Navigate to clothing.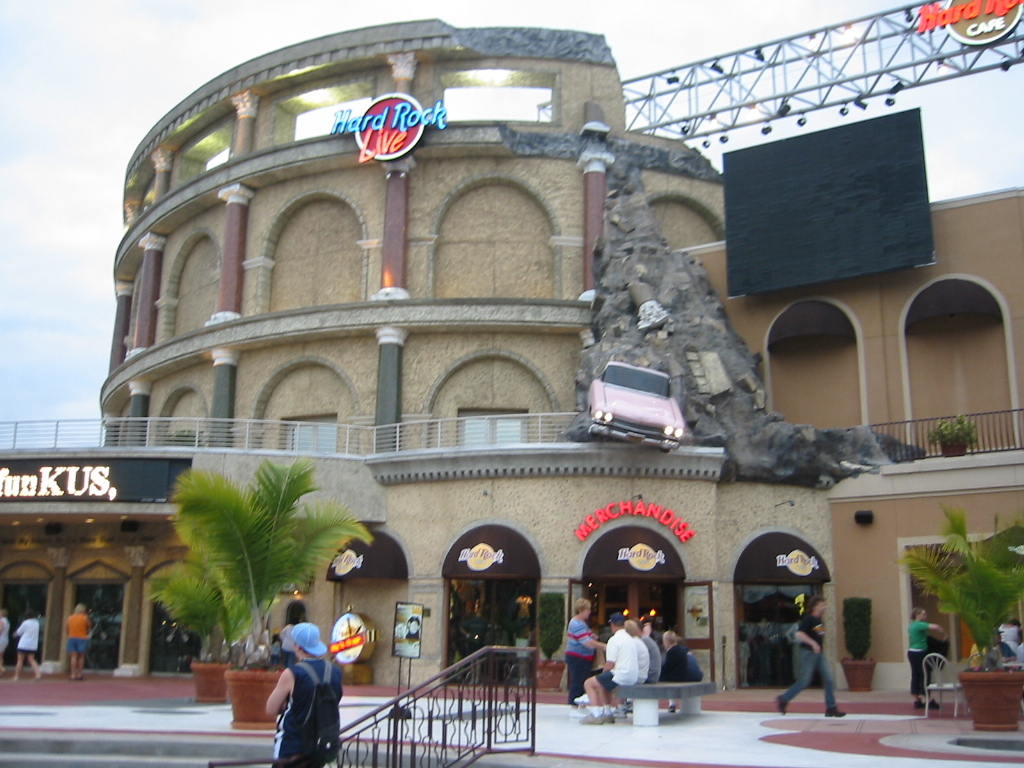
Navigation target: 0 615 12 661.
